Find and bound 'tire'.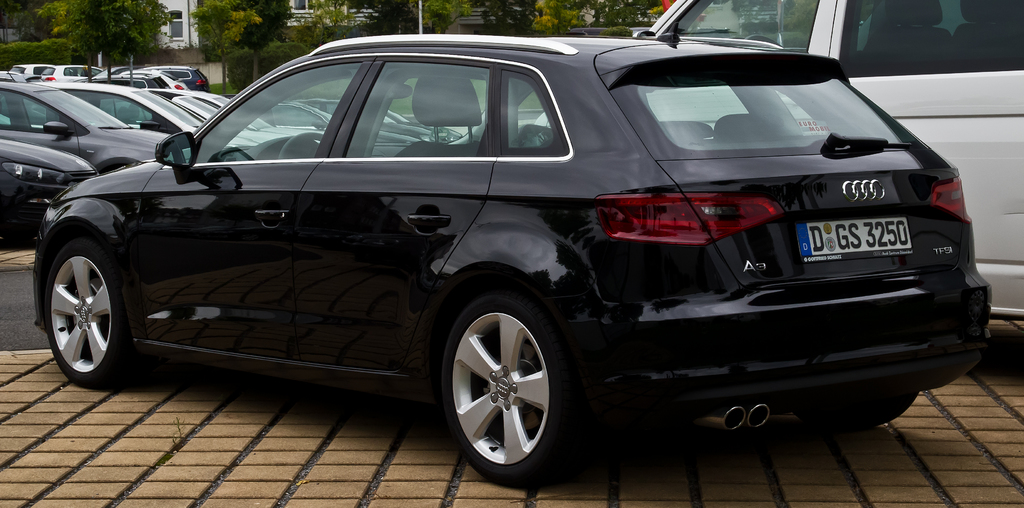
Bound: rect(827, 387, 925, 427).
